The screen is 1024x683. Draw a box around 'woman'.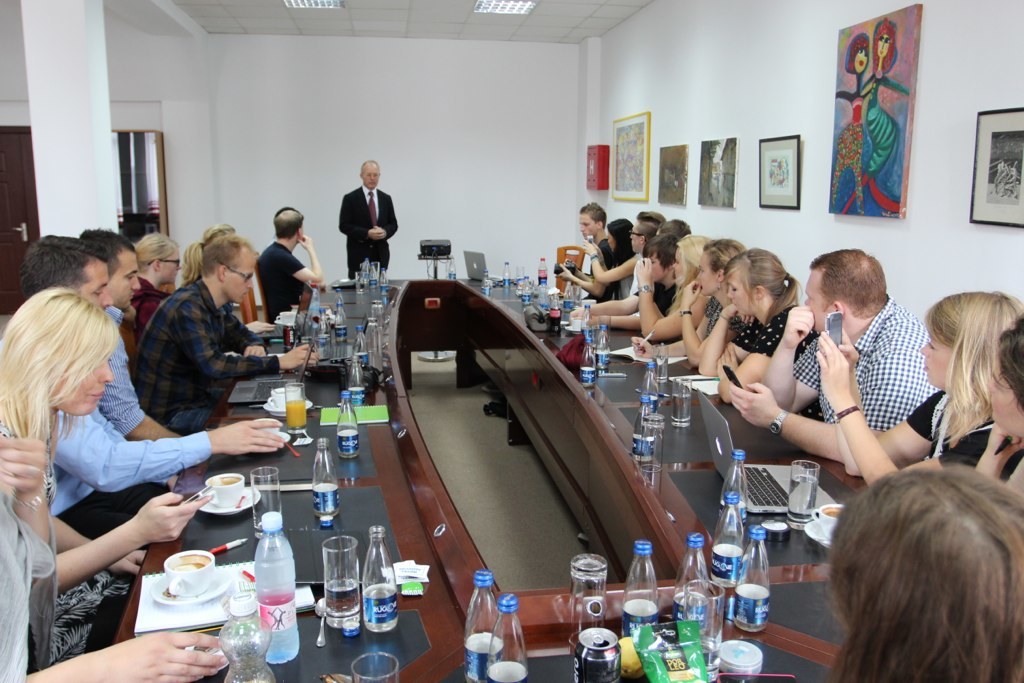
Rect(626, 228, 715, 357).
